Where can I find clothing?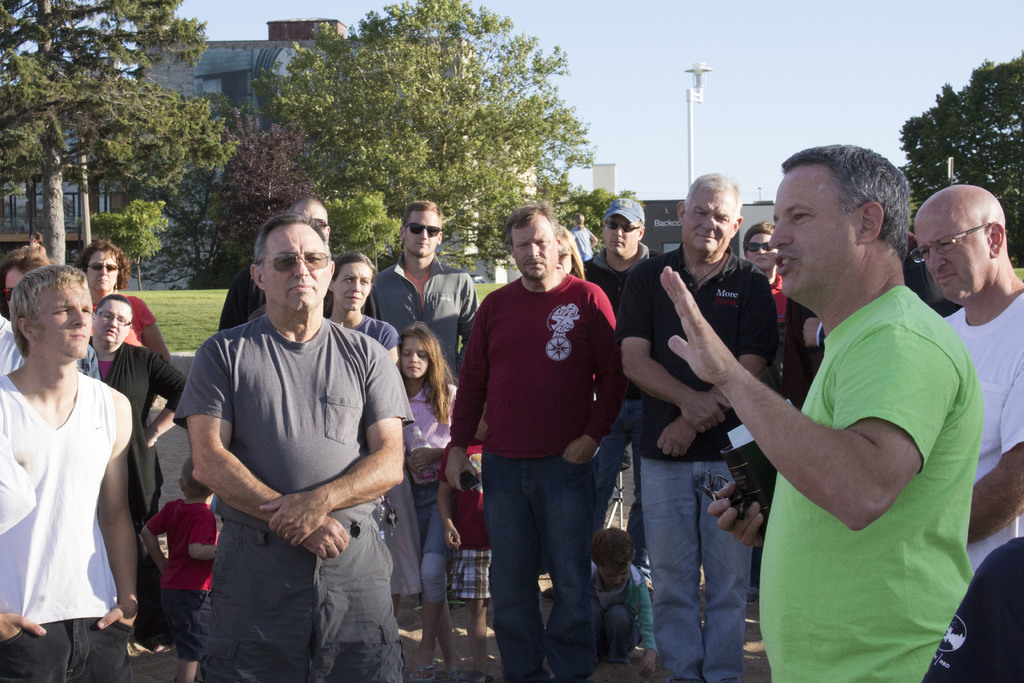
You can find it at bbox=(385, 373, 465, 611).
